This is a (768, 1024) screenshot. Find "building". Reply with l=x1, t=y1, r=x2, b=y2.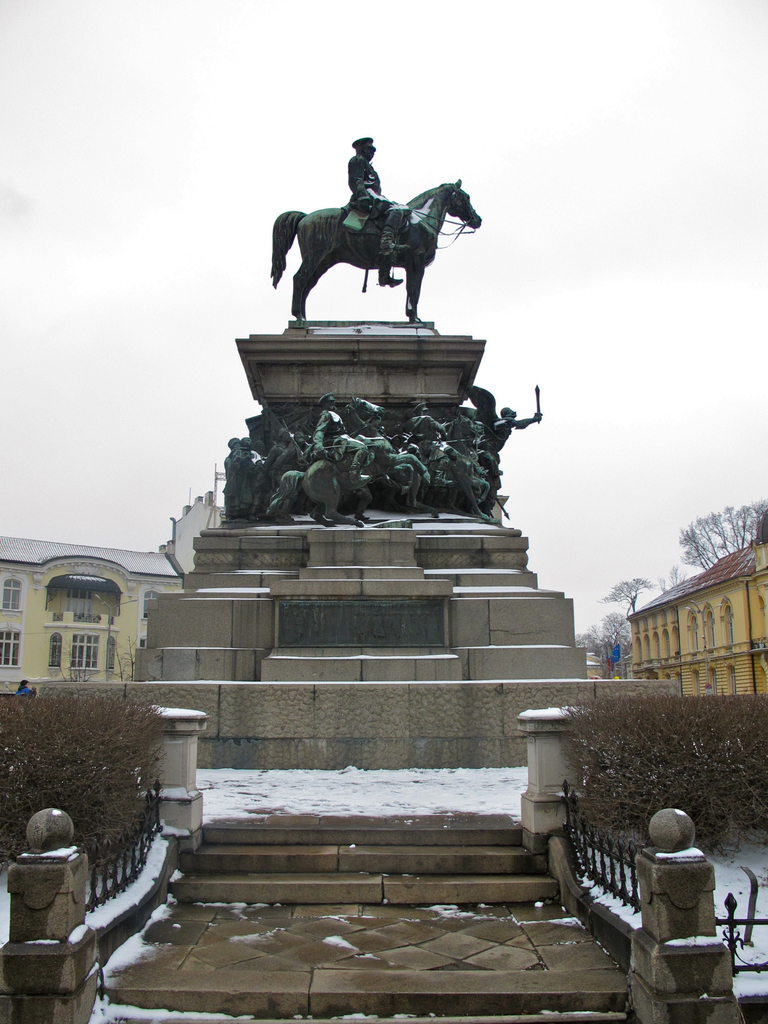
l=0, t=531, r=182, b=694.
